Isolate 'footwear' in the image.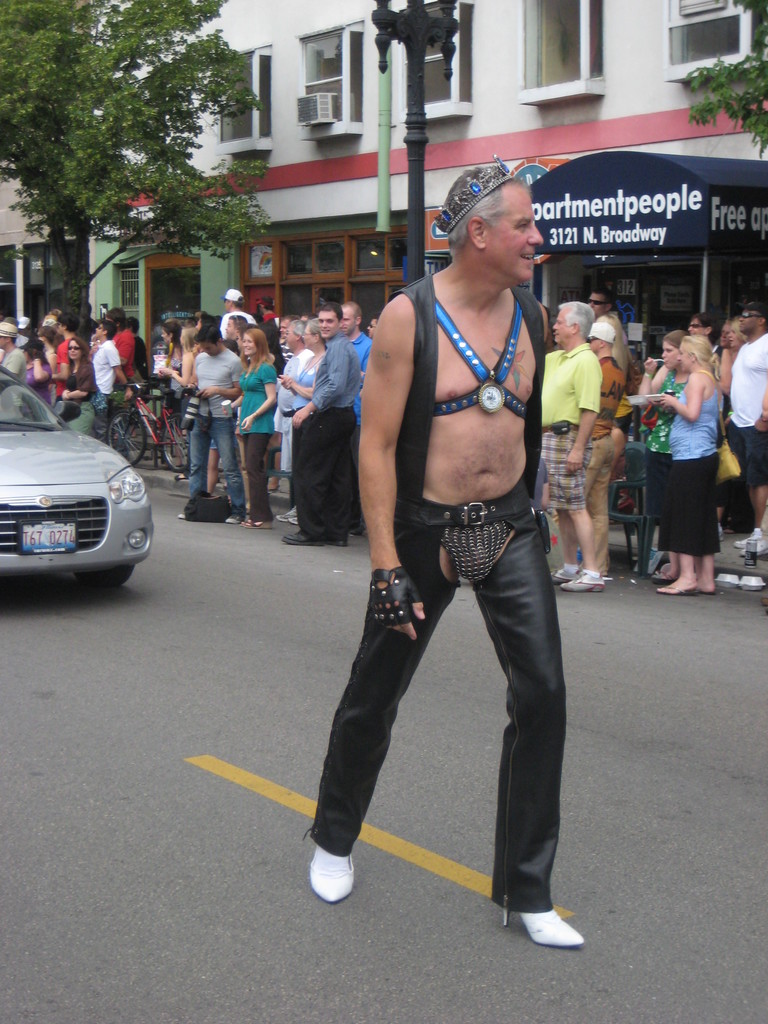
Isolated region: [301, 824, 369, 909].
